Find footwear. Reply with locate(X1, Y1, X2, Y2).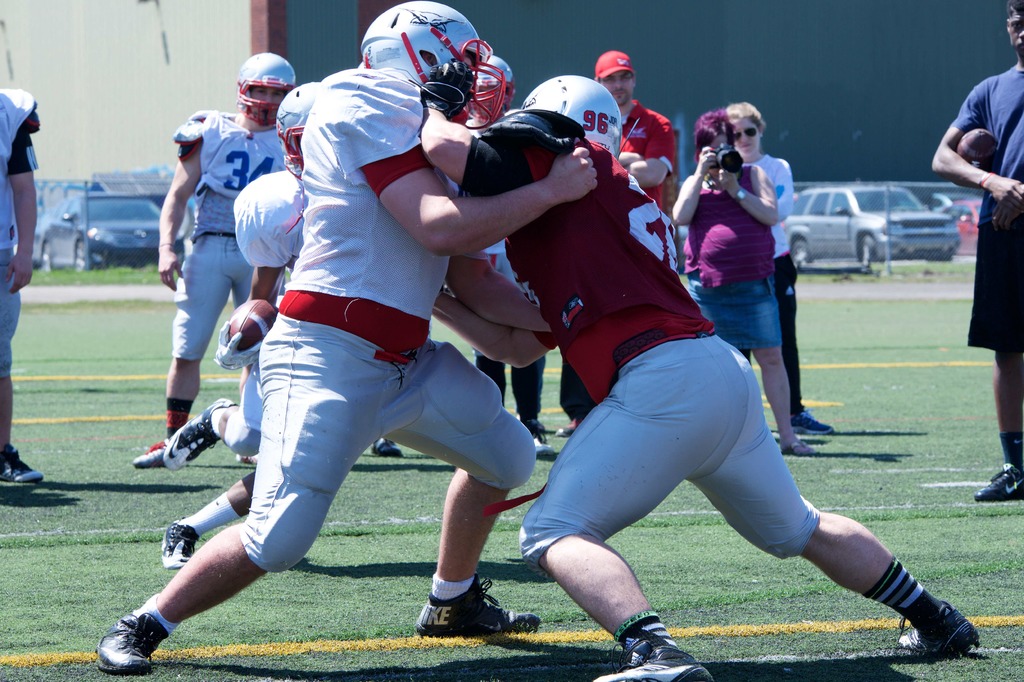
locate(163, 398, 239, 472).
